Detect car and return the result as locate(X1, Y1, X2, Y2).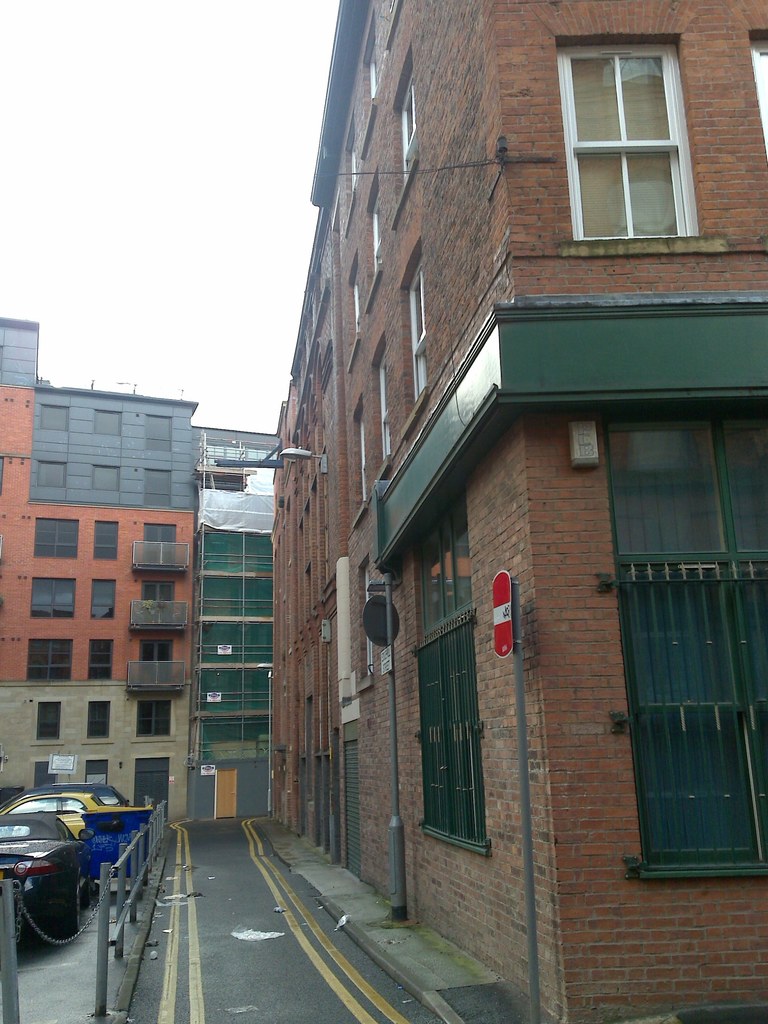
locate(0, 810, 90, 967).
